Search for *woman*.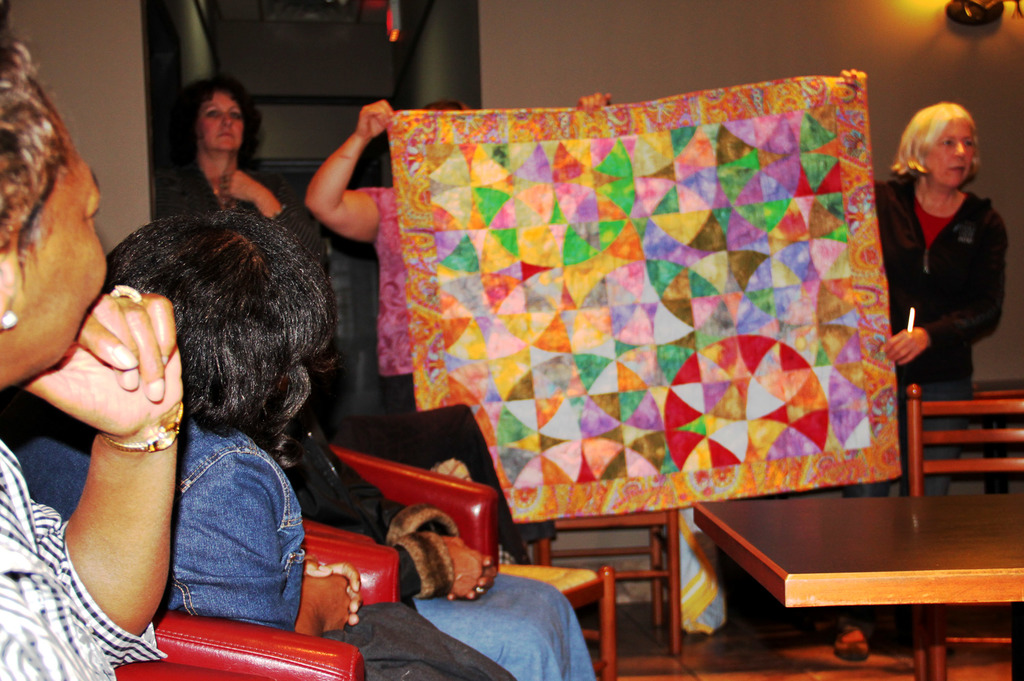
Found at [x1=299, y1=91, x2=623, y2=563].
